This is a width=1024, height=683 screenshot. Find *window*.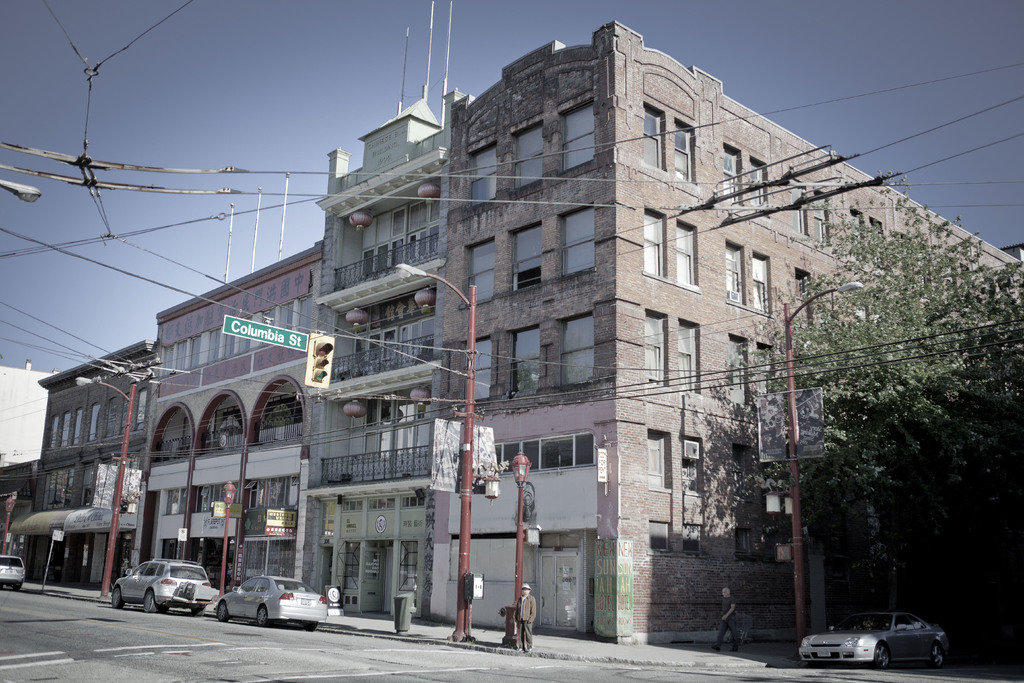
Bounding box: <bbox>509, 329, 545, 396</bbox>.
